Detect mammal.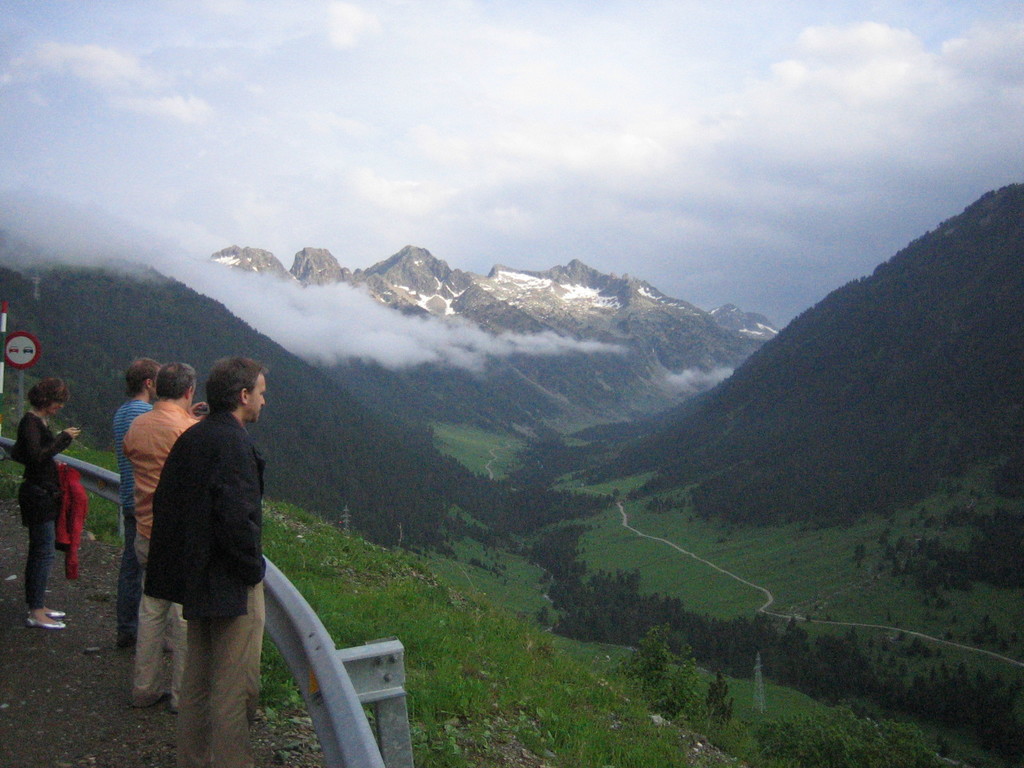
Detected at detection(110, 348, 166, 609).
